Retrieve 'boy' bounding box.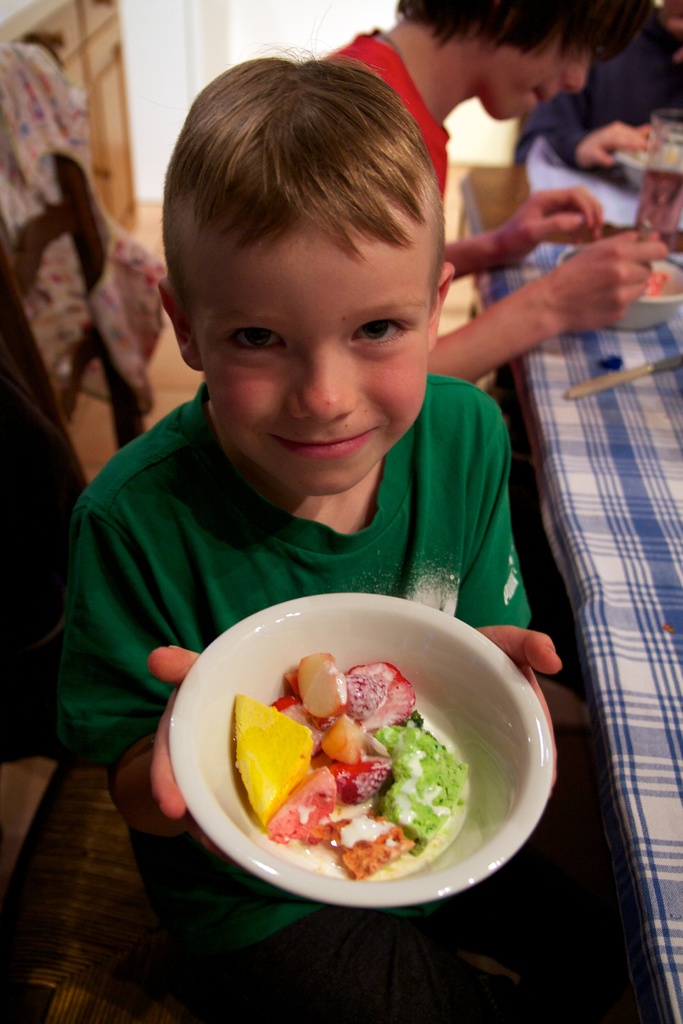
Bounding box: (left=327, top=0, right=666, bottom=383).
